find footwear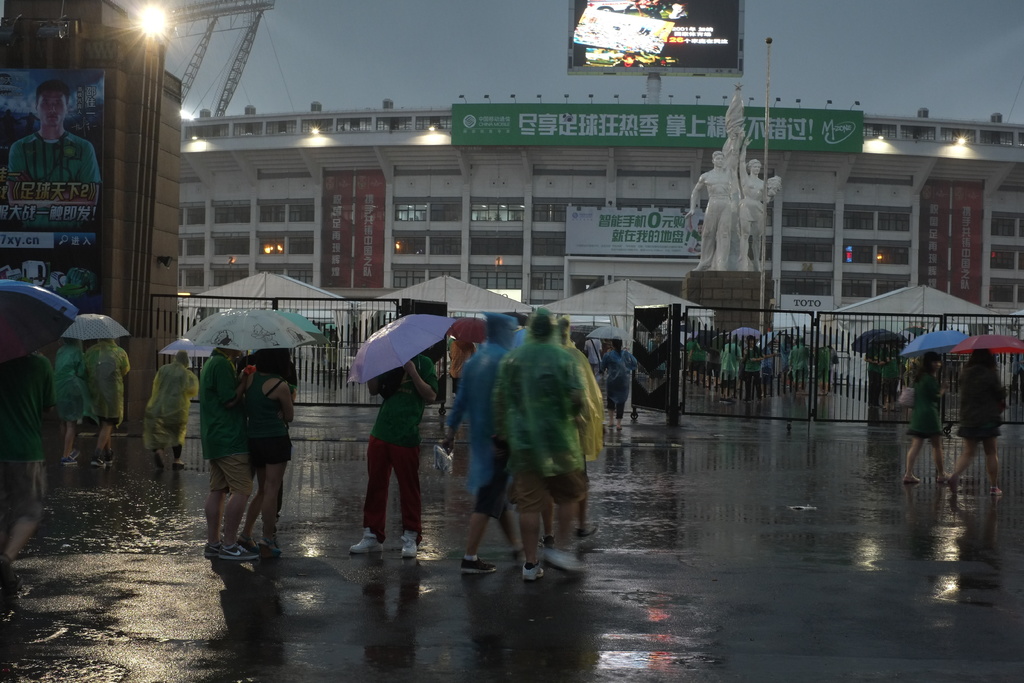
[left=461, top=557, right=500, bottom=573]
